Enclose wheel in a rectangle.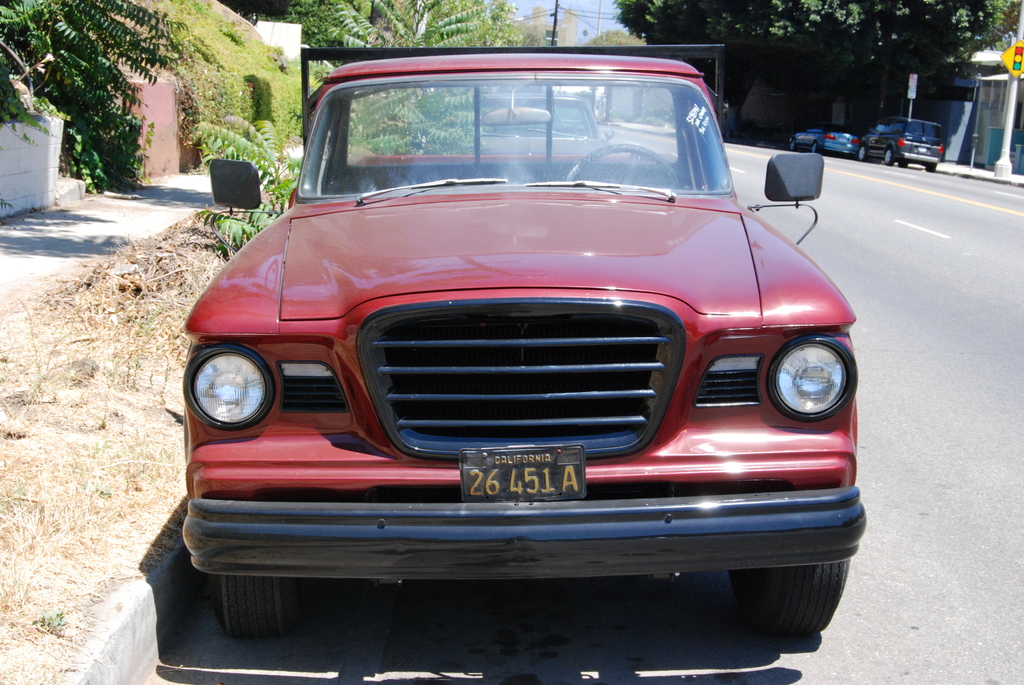
region(720, 557, 851, 641).
